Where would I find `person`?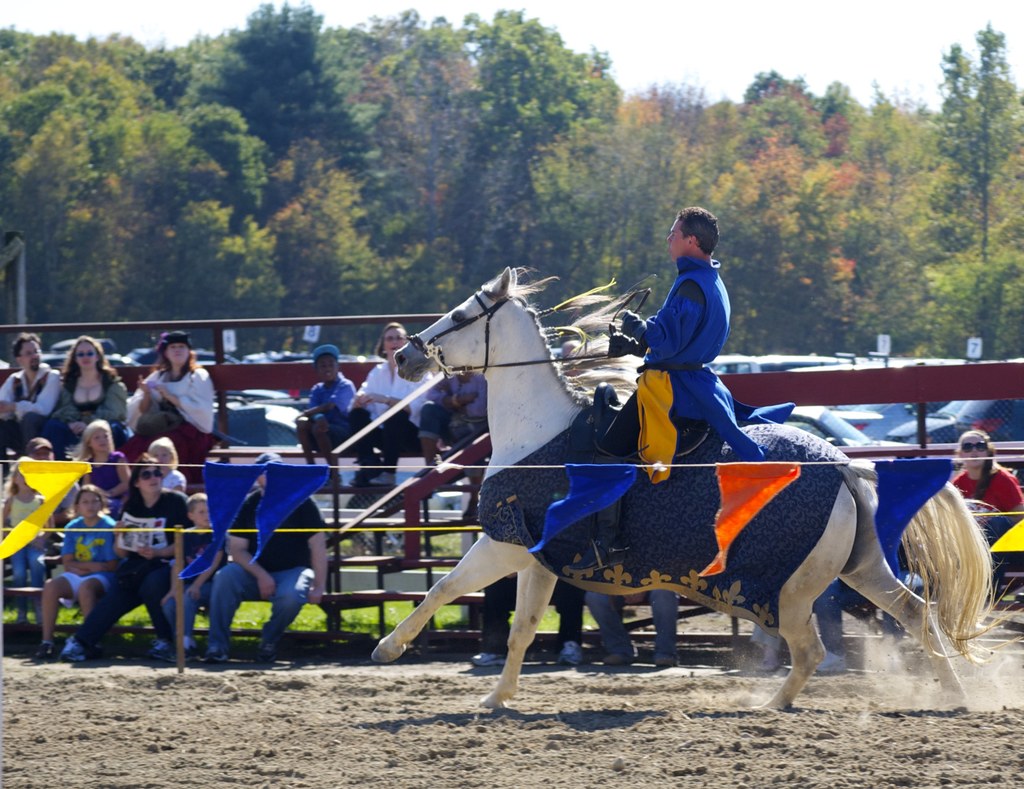
At {"x1": 948, "y1": 424, "x2": 1023, "y2": 560}.
